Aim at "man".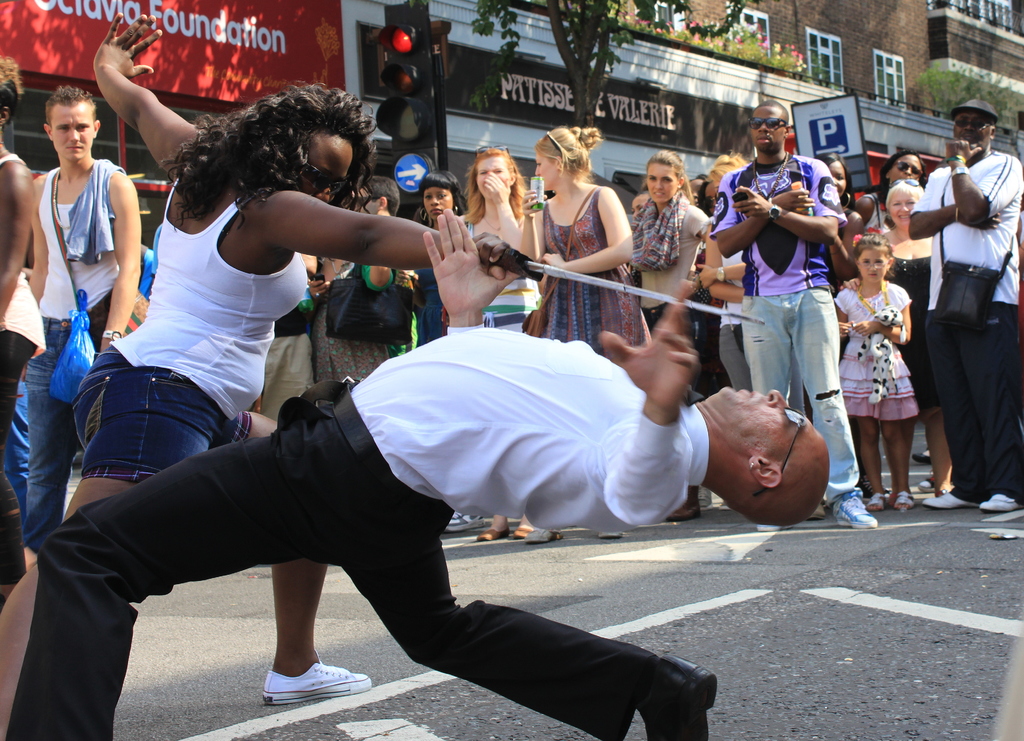
Aimed at [711,100,889,526].
